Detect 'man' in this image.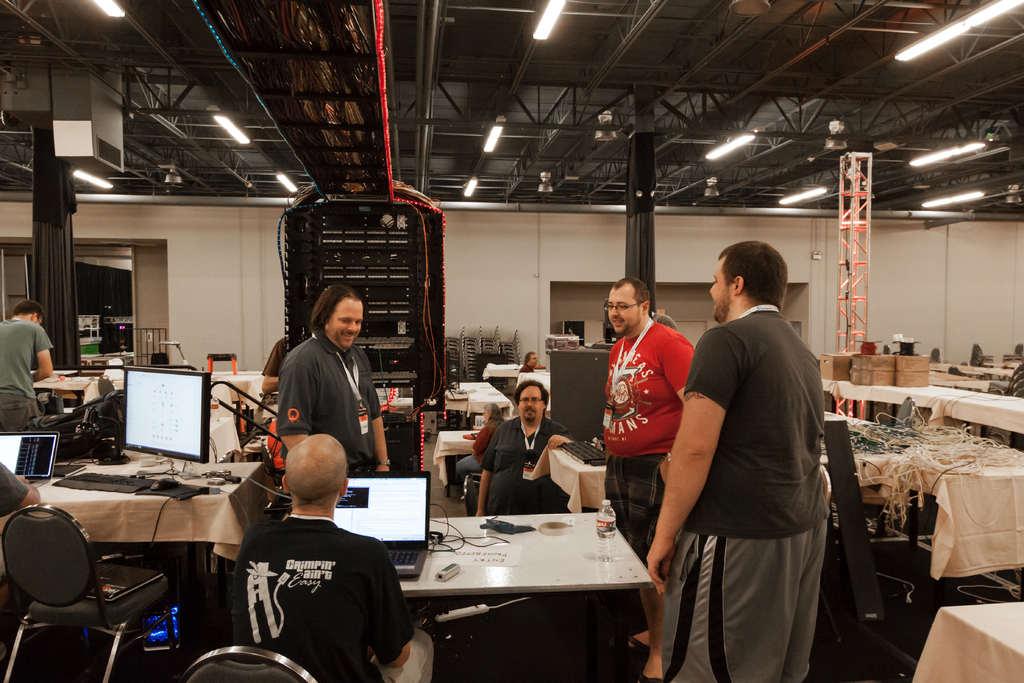
Detection: rect(471, 382, 572, 514).
